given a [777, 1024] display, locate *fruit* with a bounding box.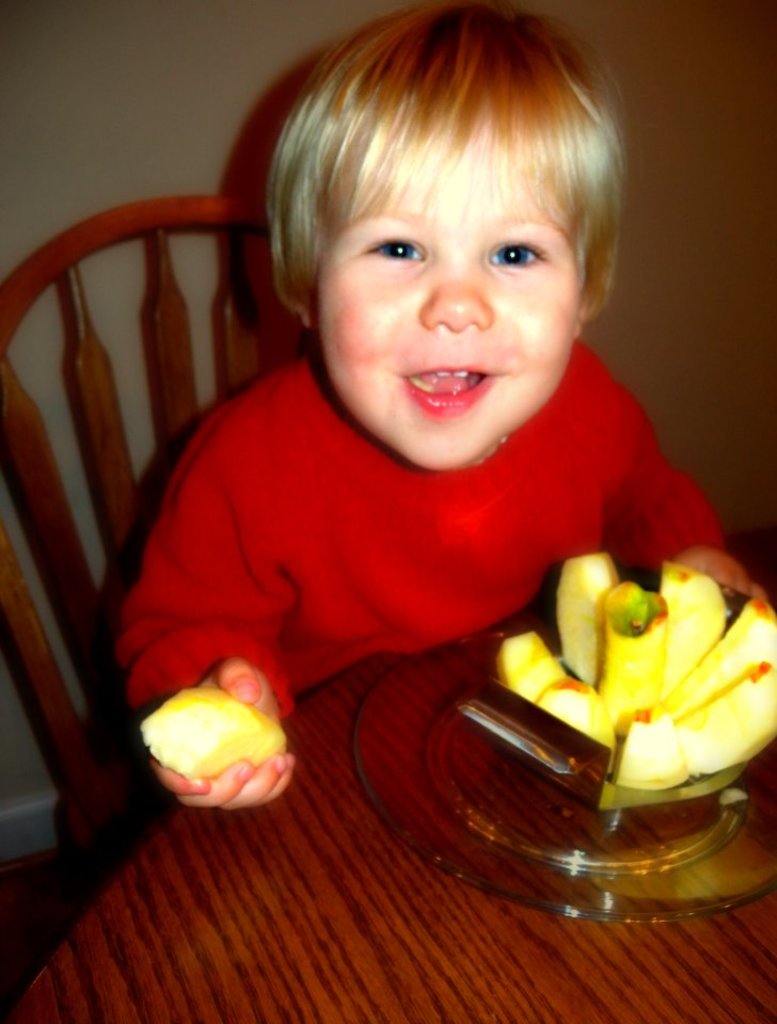
Located: (130, 685, 284, 775).
